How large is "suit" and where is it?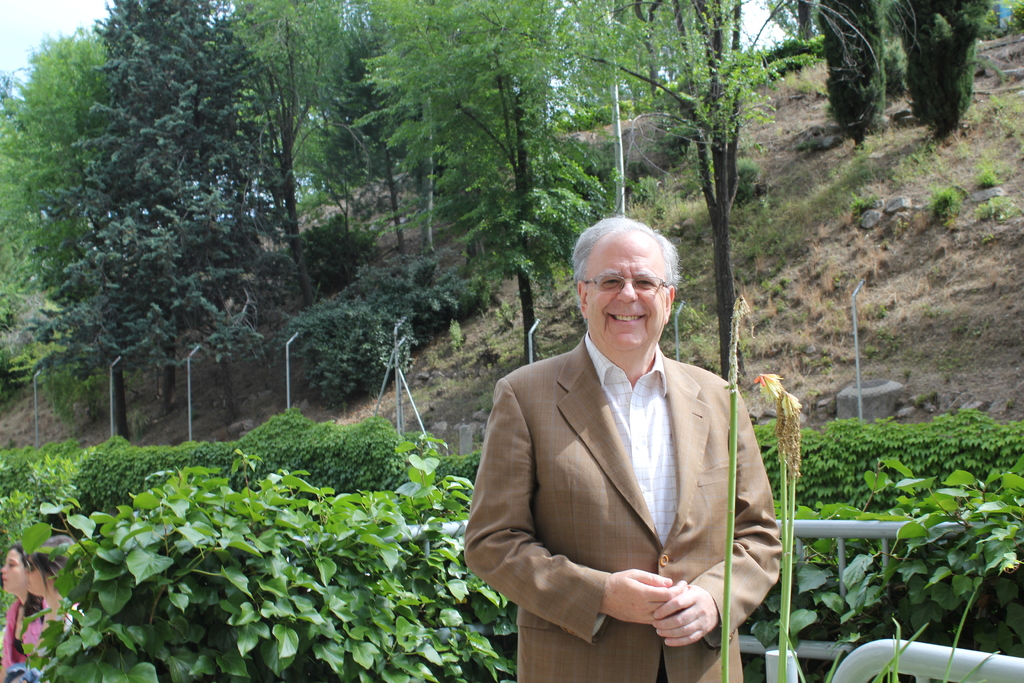
Bounding box: (left=467, top=277, right=805, bottom=675).
